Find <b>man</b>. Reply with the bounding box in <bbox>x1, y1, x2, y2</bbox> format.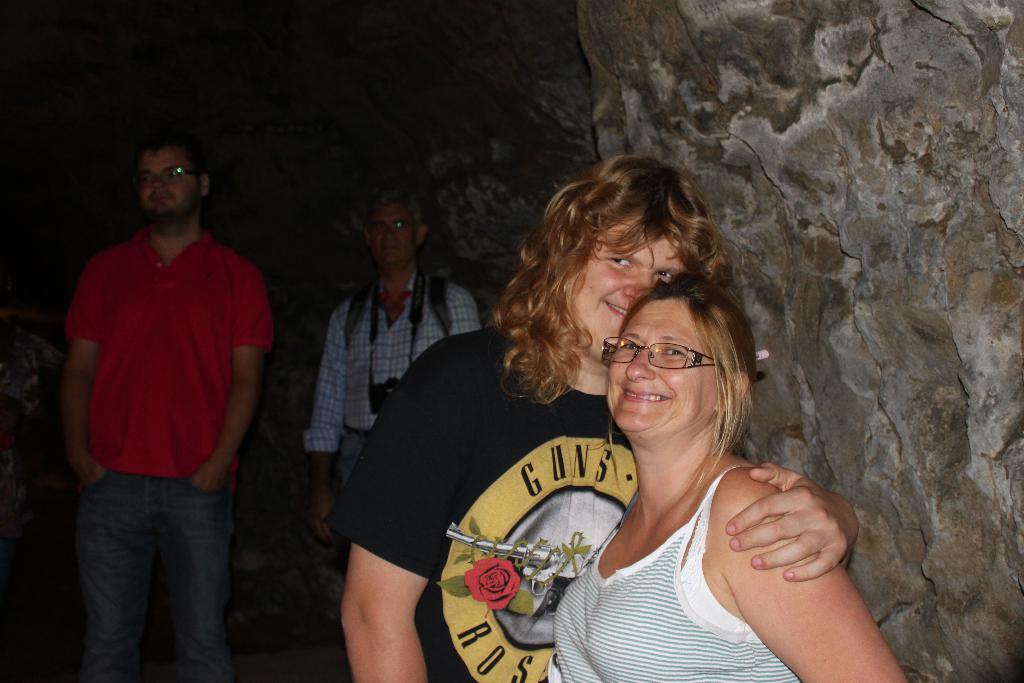
<bbox>45, 119, 276, 661</bbox>.
